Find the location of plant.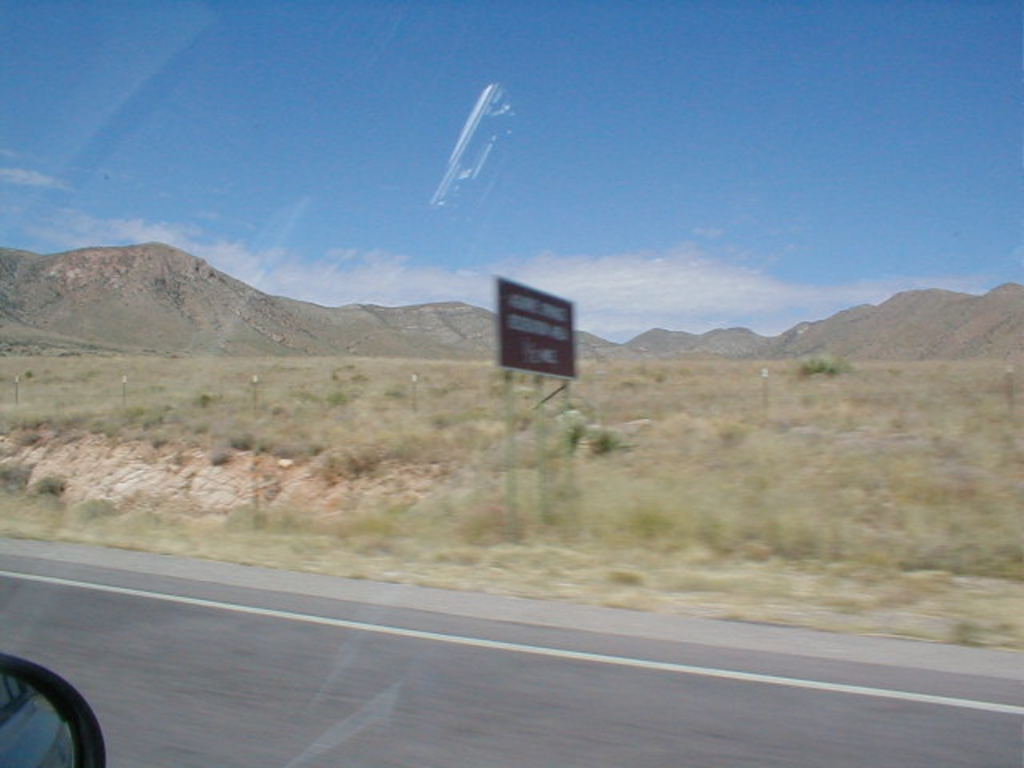
Location: l=784, t=357, r=864, b=379.
